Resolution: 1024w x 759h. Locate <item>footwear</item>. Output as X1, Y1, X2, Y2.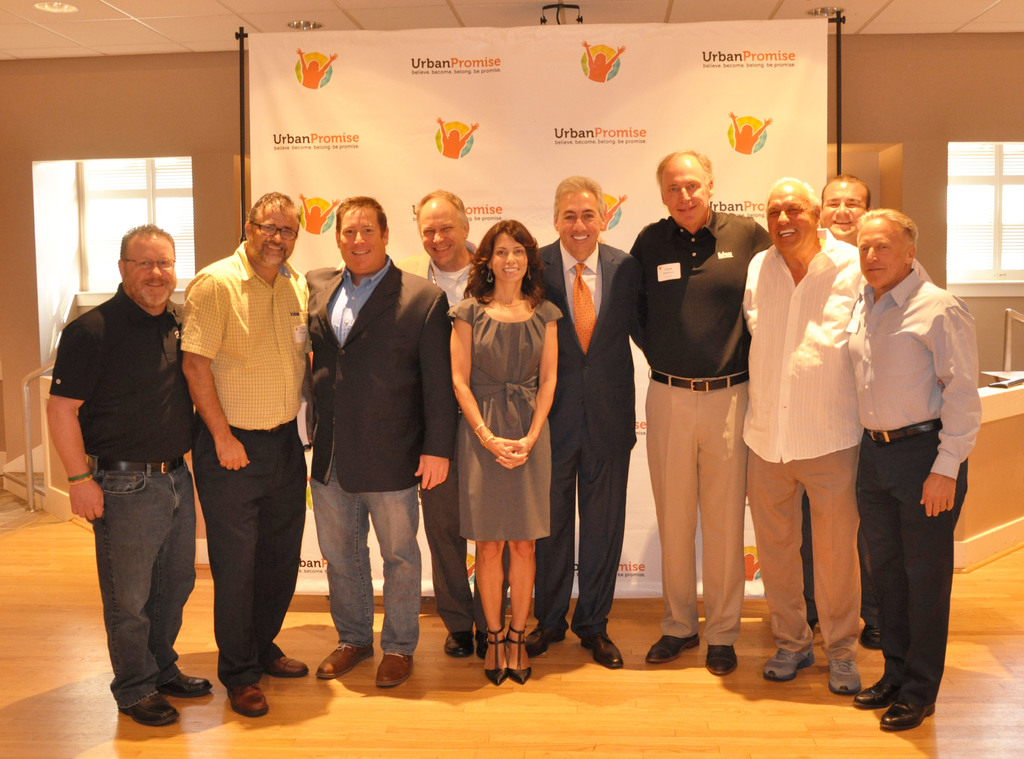
483, 630, 511, 684.
